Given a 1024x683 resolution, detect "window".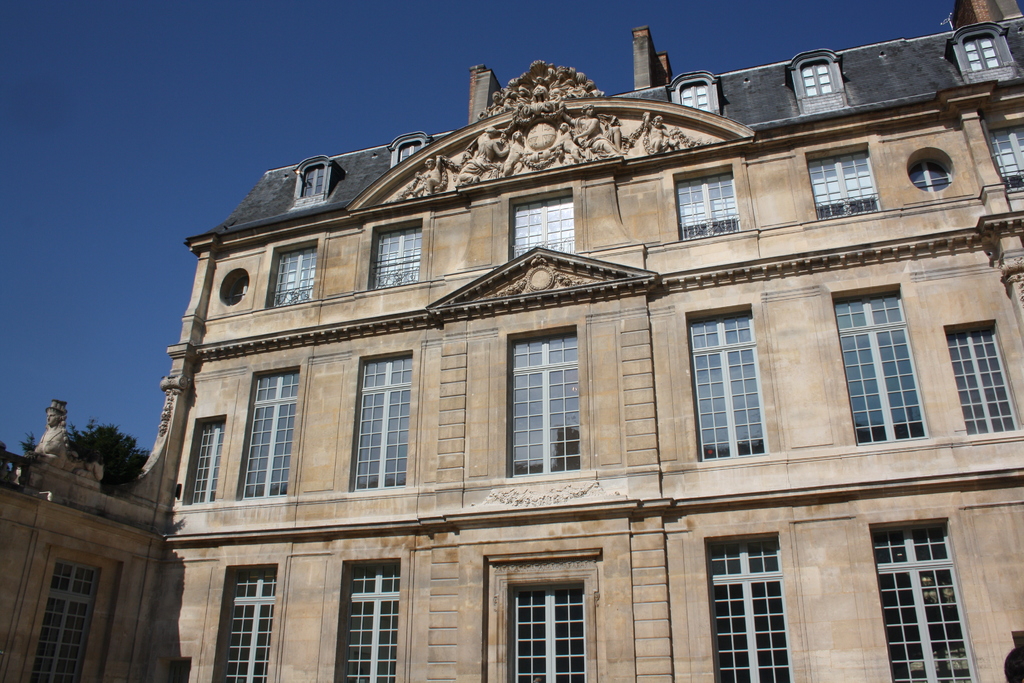
detection(333, 556, 399, 682).
